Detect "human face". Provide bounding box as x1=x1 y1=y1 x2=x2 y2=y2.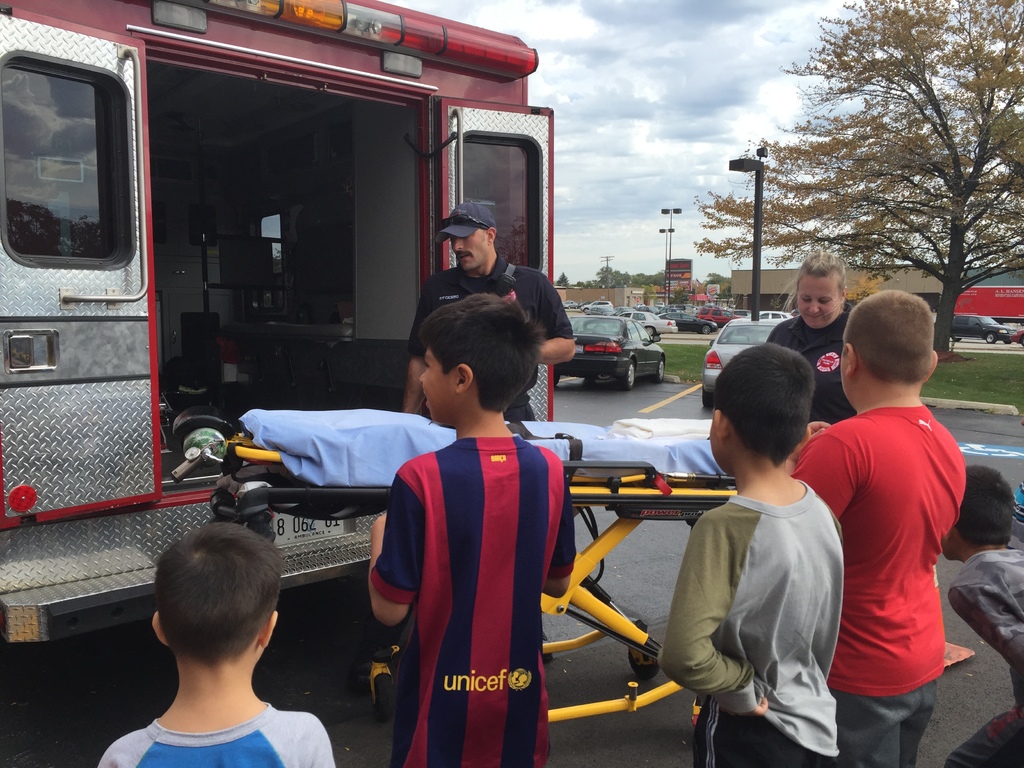
x1=419 y1=348 x2=463 y2=425.
